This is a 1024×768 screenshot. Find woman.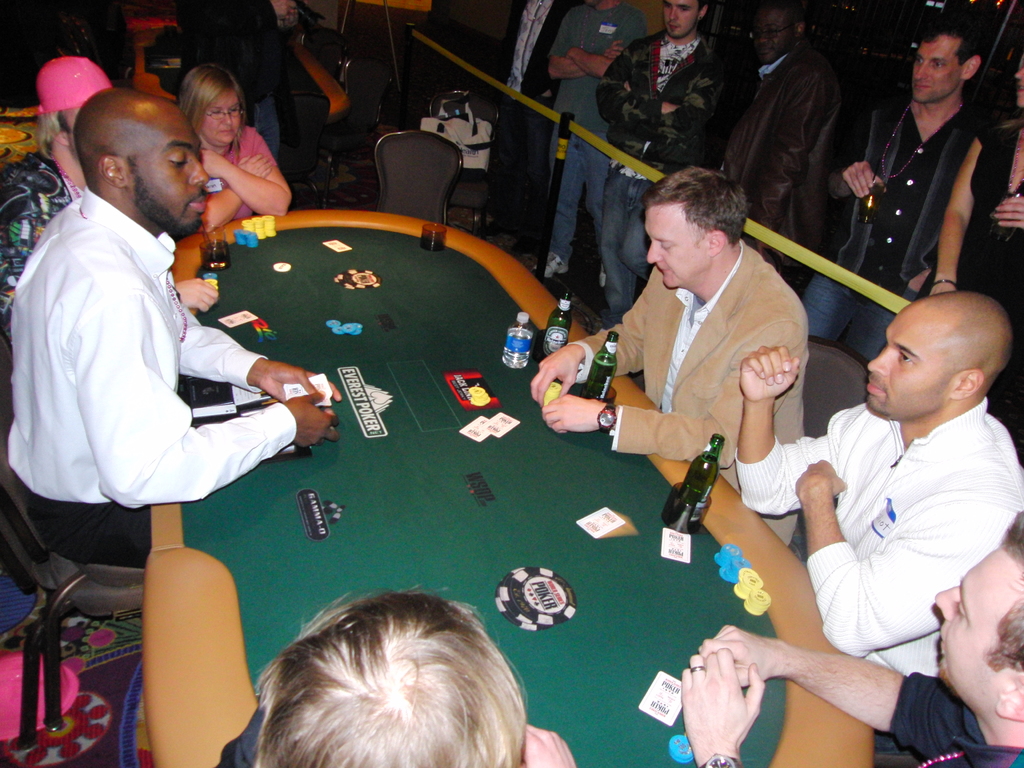
Bounding box: <box>925,52,1023,449</box>.
